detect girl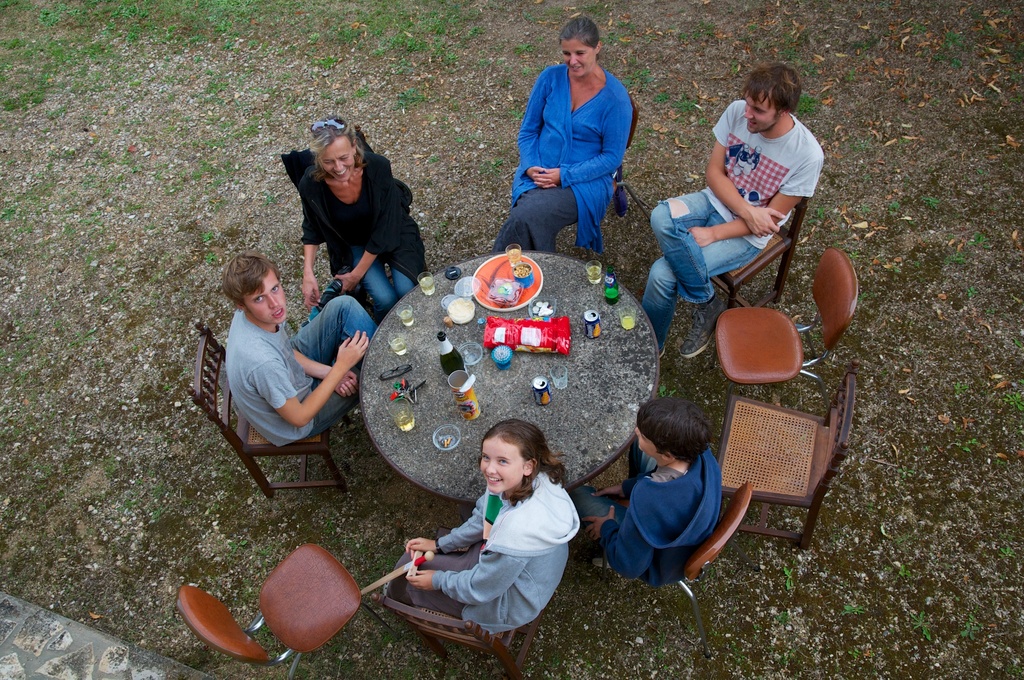
388, 418, 585, 639
